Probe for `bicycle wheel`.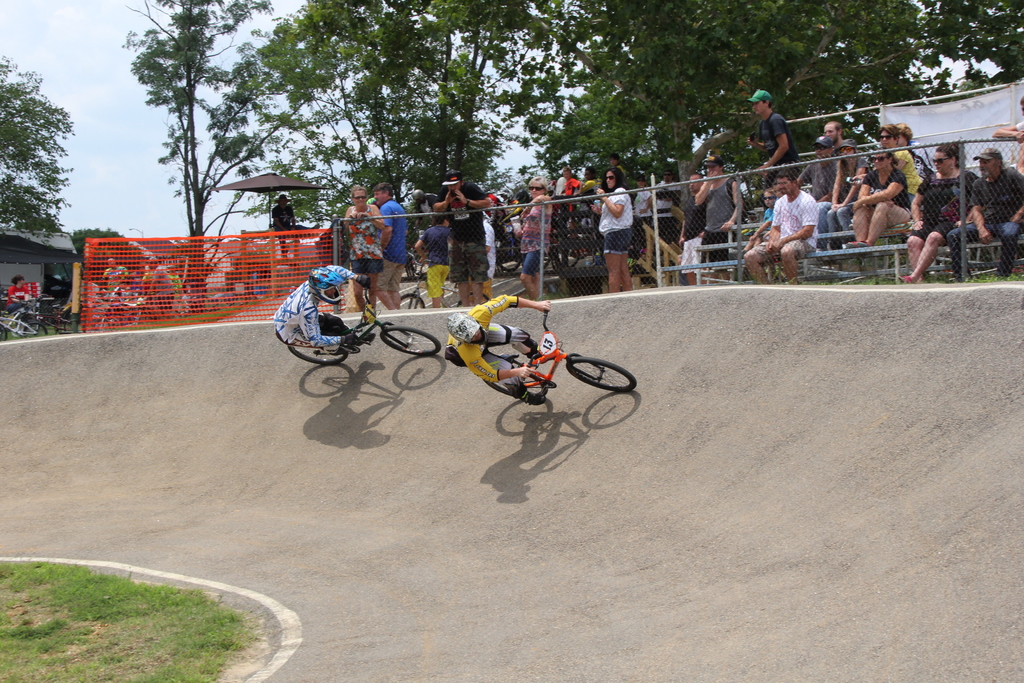
Probe result: (82, 316, 107, 333).
